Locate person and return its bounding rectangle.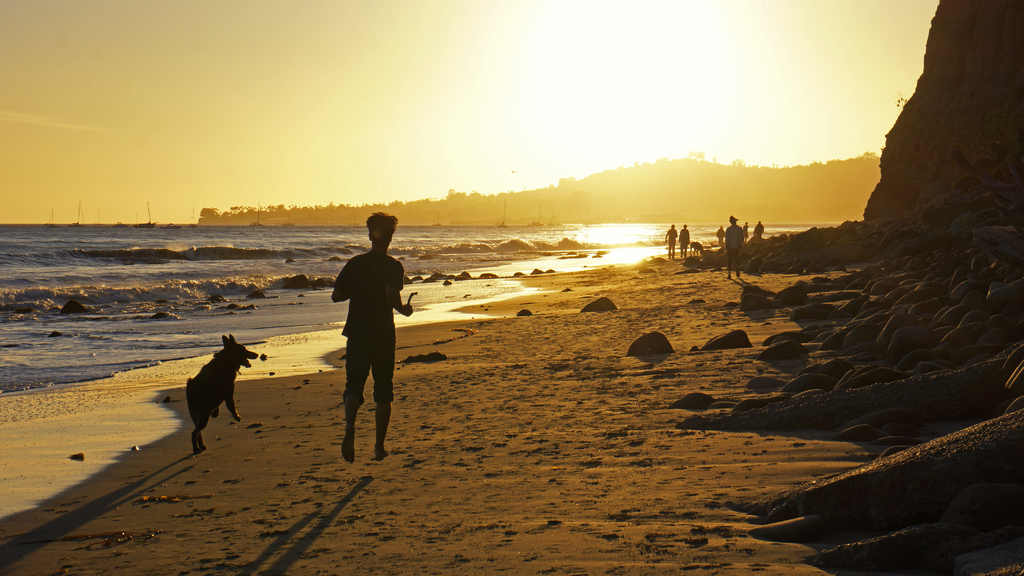
[x1=321, y1=221, x2=404, y2=452].
